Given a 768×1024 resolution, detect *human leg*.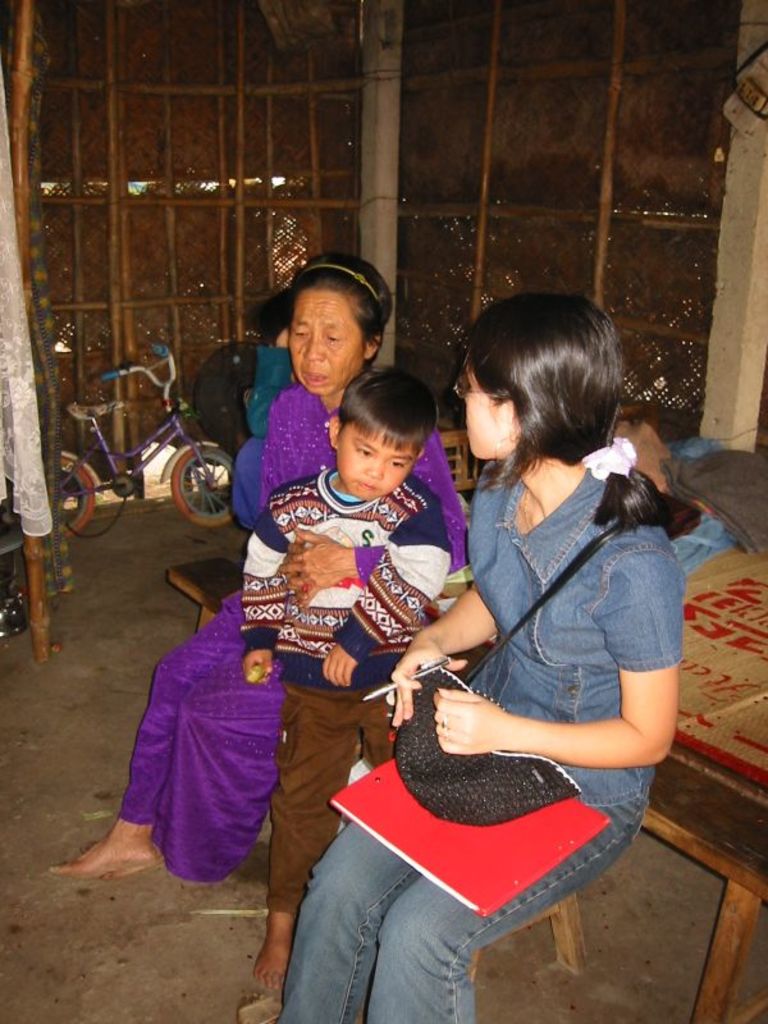
select_region(260, 687, 352, 992).
